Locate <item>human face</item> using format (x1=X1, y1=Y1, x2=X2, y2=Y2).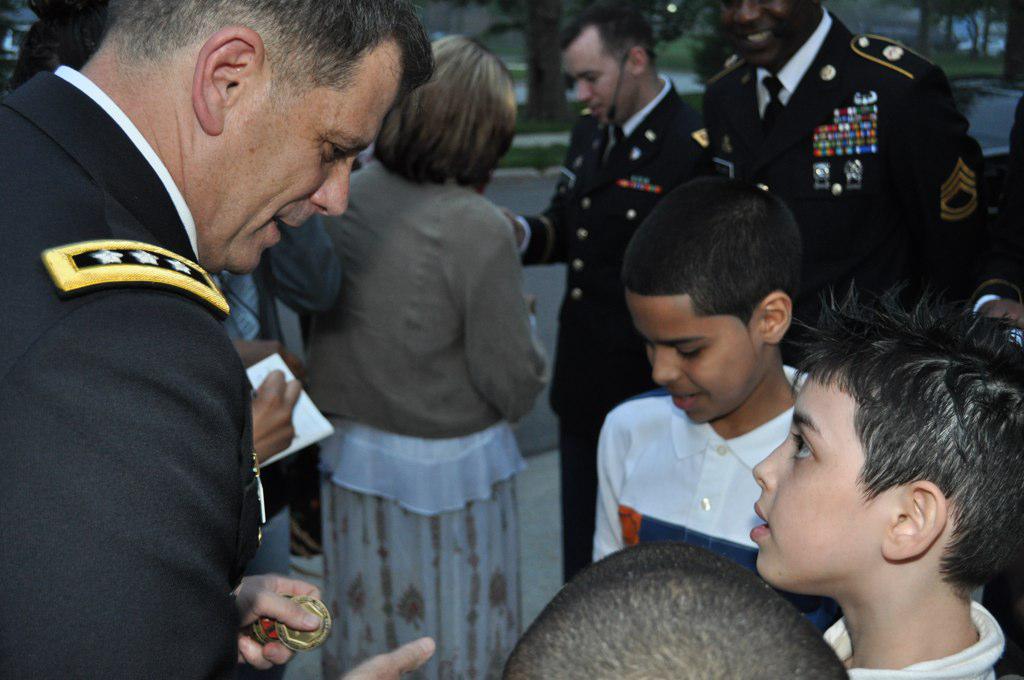
(x1=194, y1=42, x2=410, y2=281).
